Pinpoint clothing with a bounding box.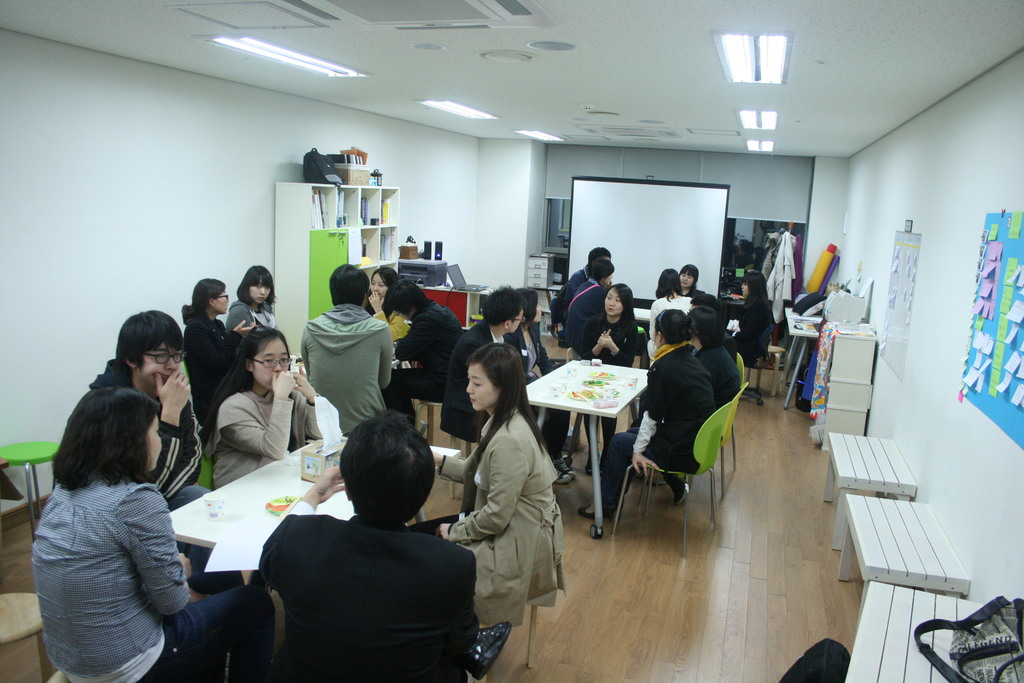
bbox(699, 336, 736, 412).
